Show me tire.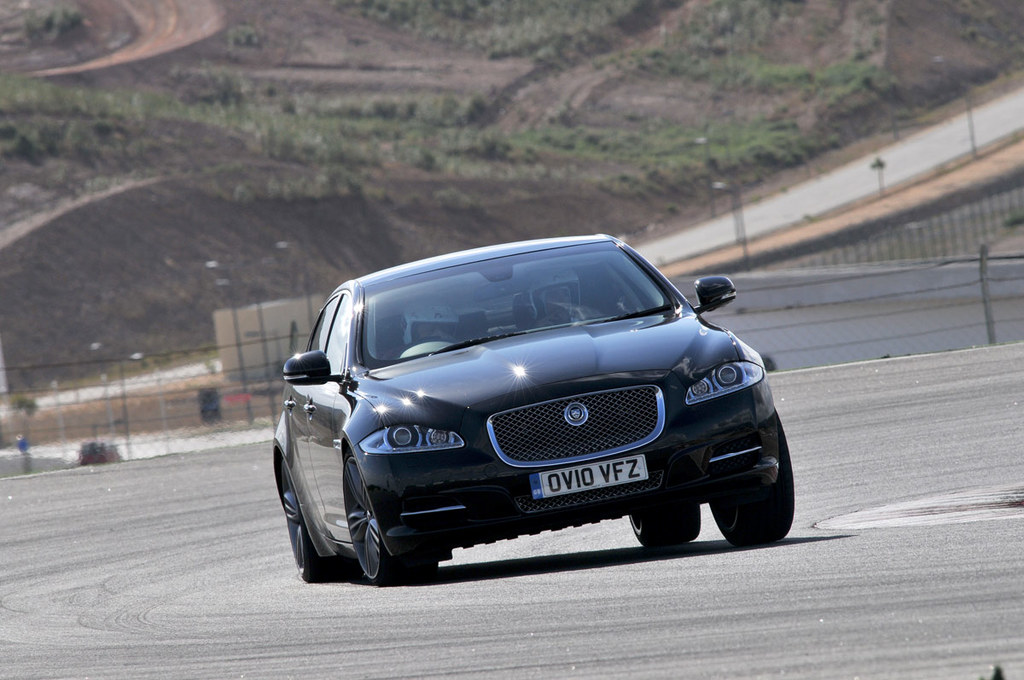
tire is here: box(628, 517, 705, 548).
